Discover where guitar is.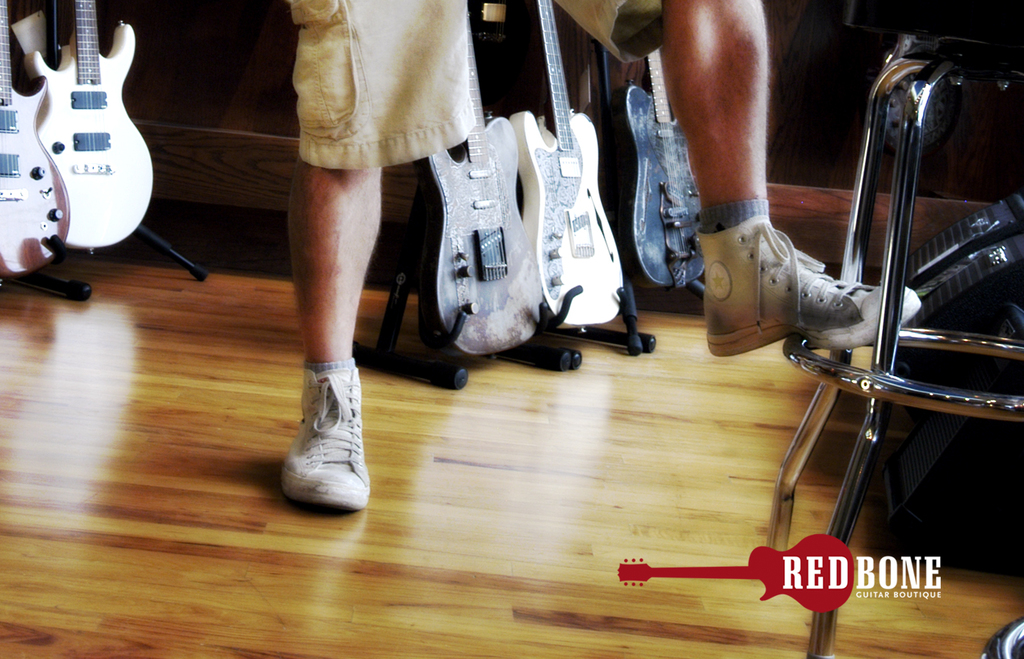
Discovered at x1=619 y1=48 x2=706 y2=294.
